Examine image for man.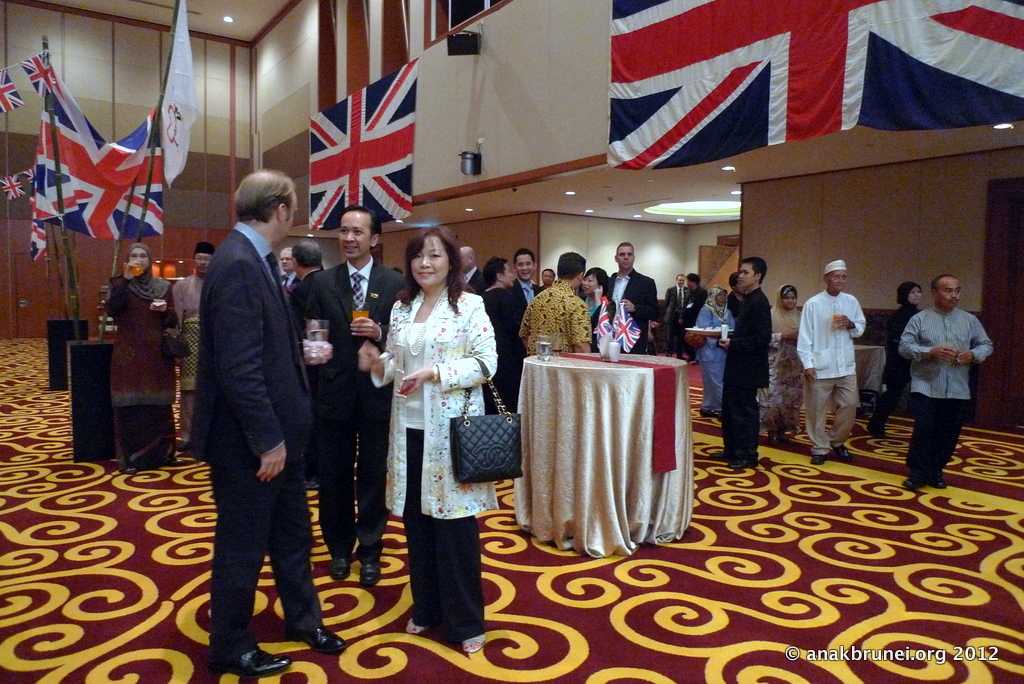
Examination result: <box>283,239,322,489</box>.
